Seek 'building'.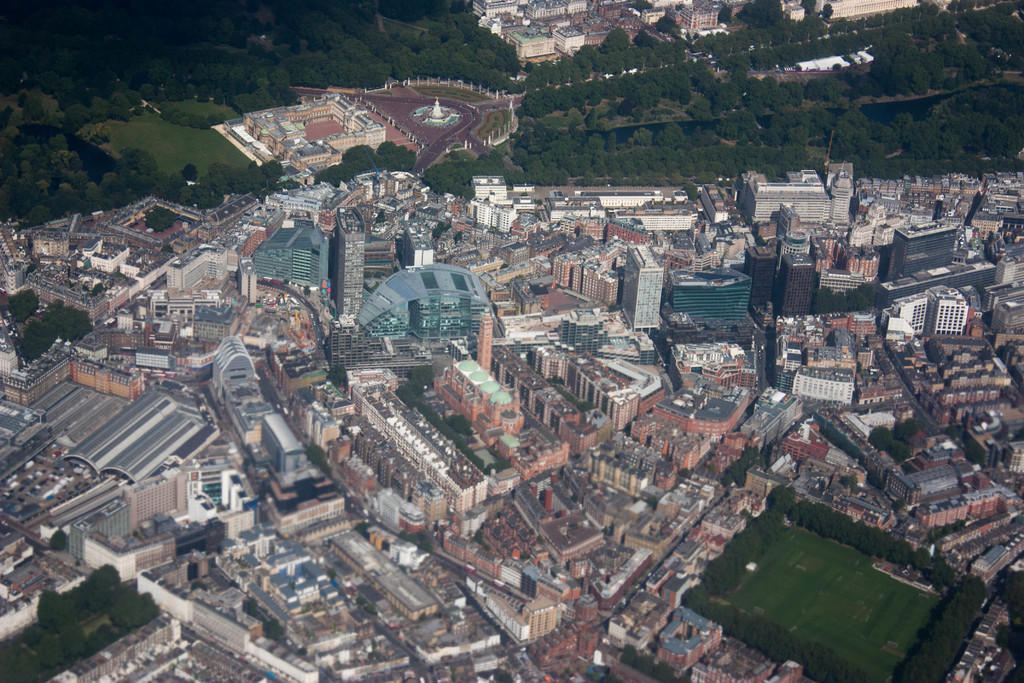
(330, 208, 362, 314).
